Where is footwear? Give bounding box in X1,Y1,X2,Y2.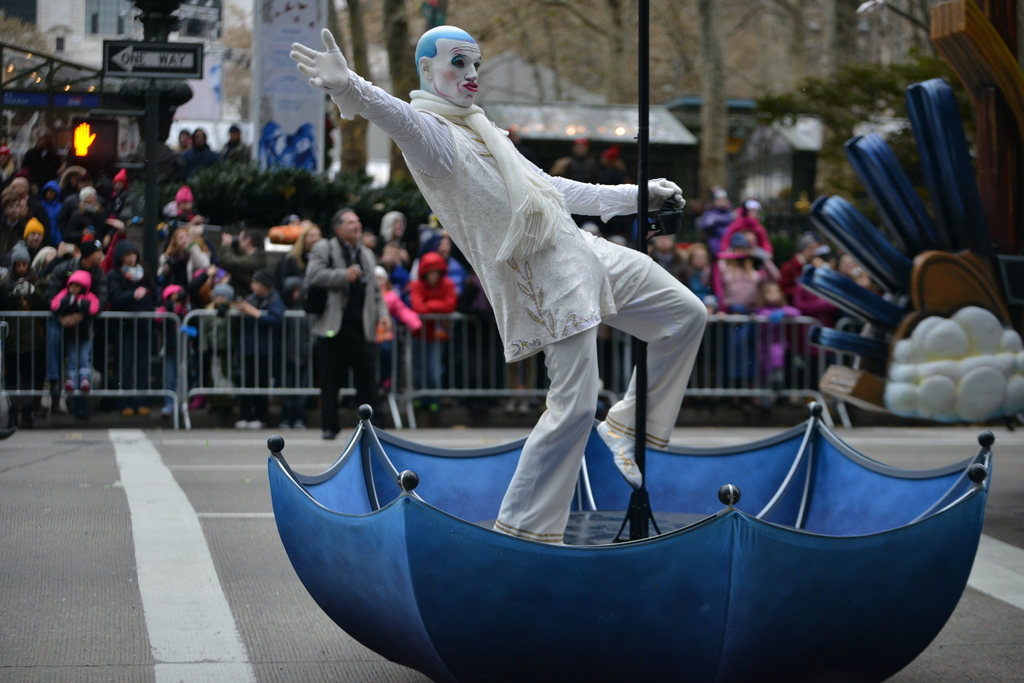
729,398,741,406.
